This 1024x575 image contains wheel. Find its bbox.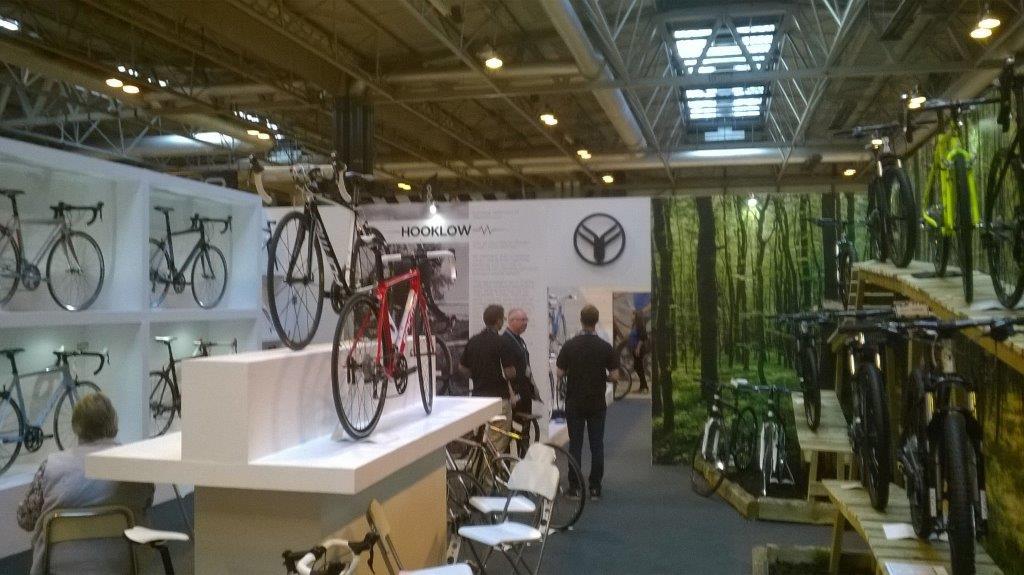
select_region(331, 294, 388, 439).
